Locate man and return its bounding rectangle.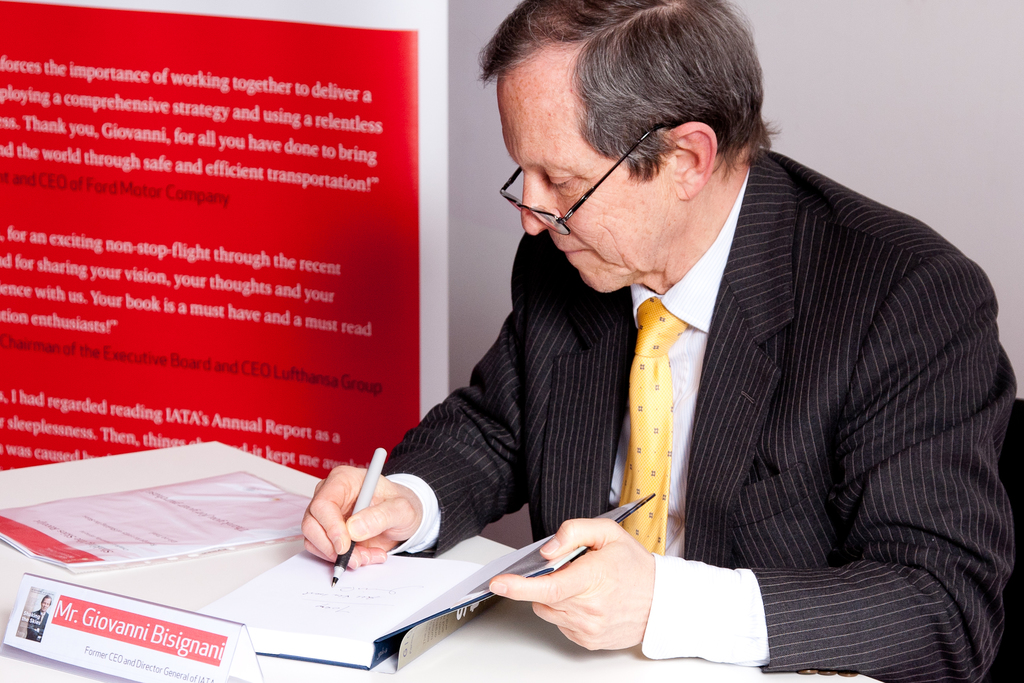
box(331, 52, 951, 644).
